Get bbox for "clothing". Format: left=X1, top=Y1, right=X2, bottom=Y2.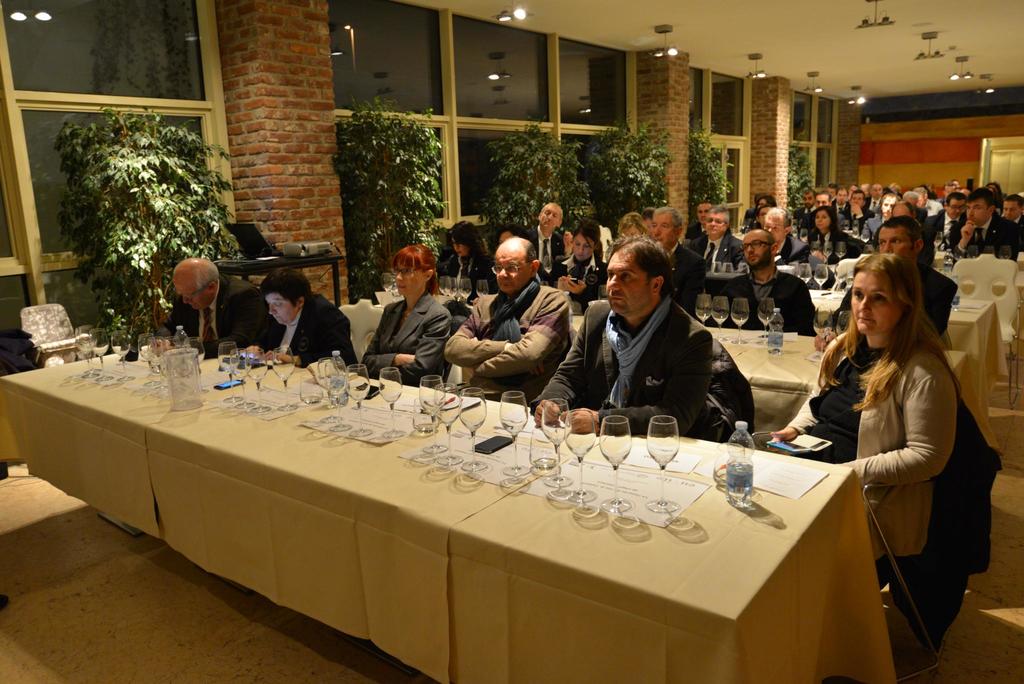
left=815, top=245, right=988, bottom=631.
